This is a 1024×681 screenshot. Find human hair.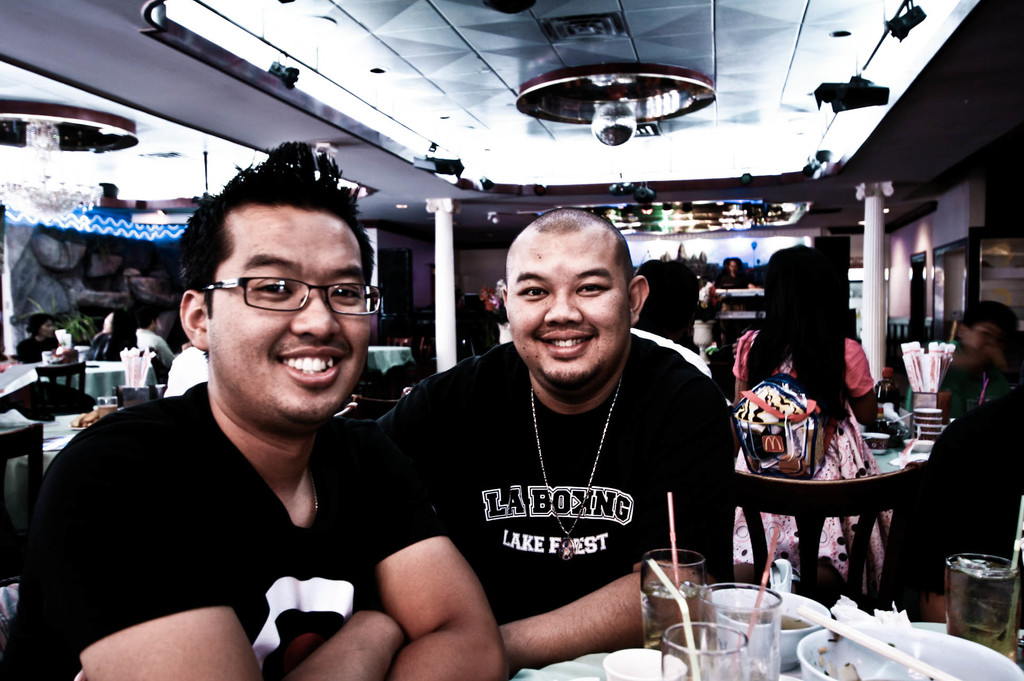
Bounding box: bbox(29, 313, 53, 339).
